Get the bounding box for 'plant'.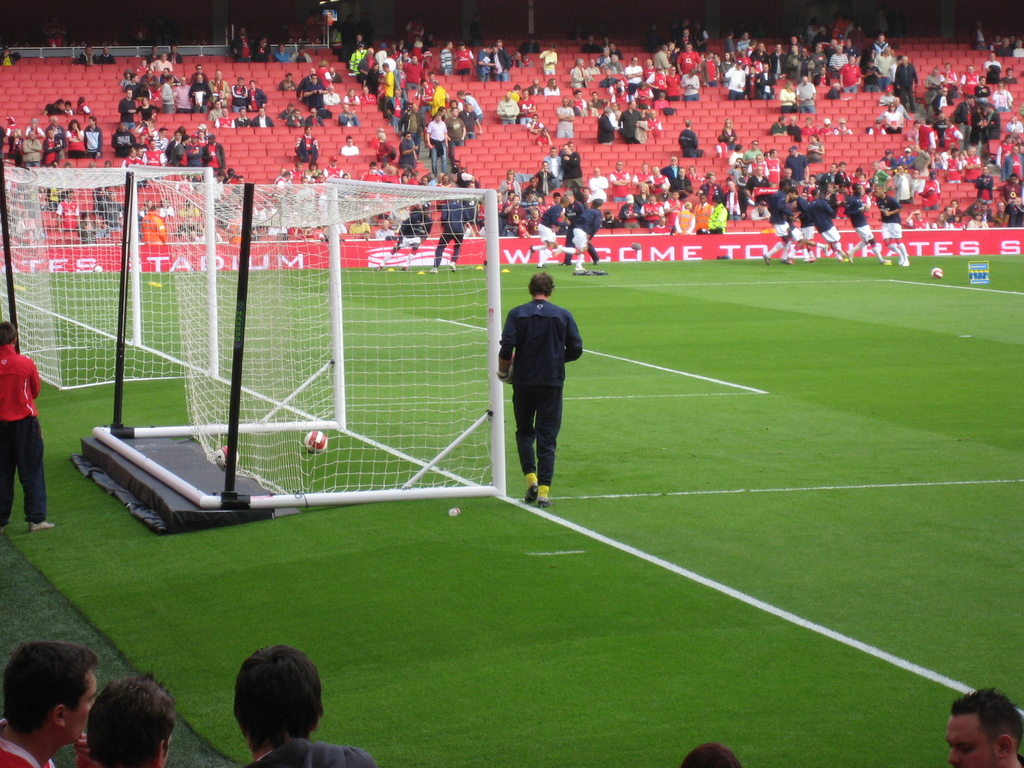
[left=0, top=253, right=1023, bottom=767].
